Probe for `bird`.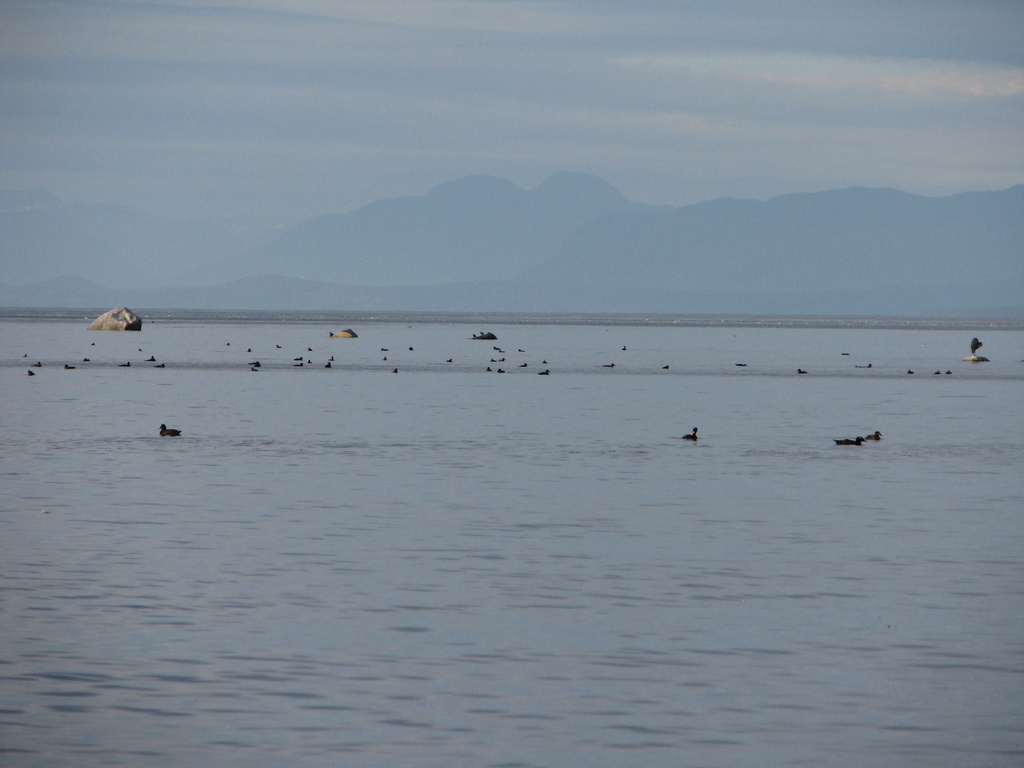
Probe result: (x1=305, y1=357, x2=312, y2=365).
